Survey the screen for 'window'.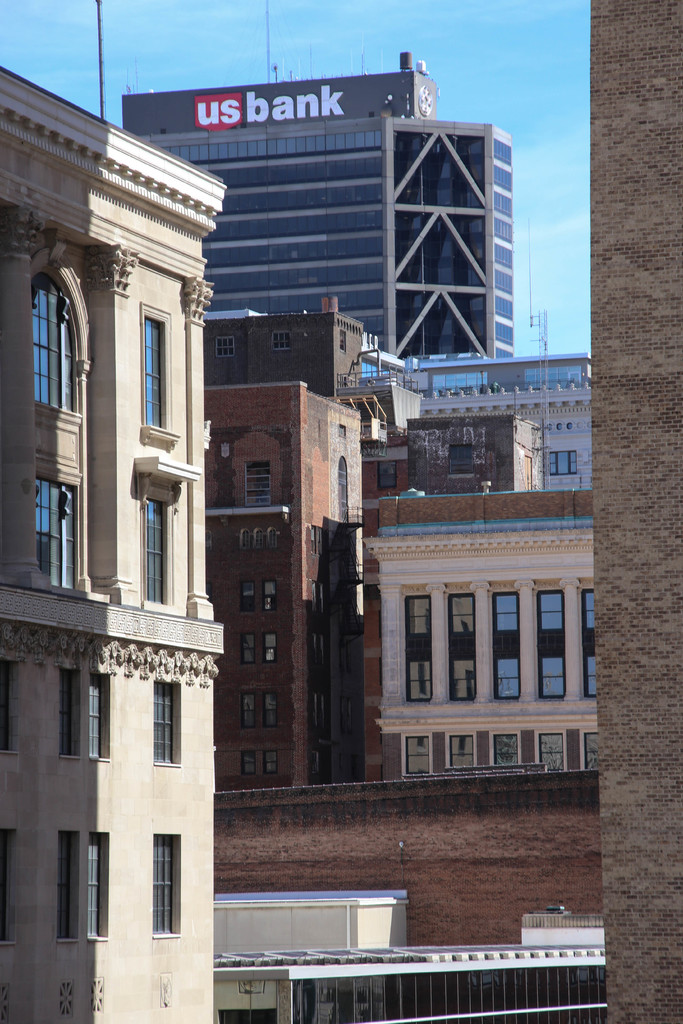
Survey found: bbox=(50, 669, 81, 756).
